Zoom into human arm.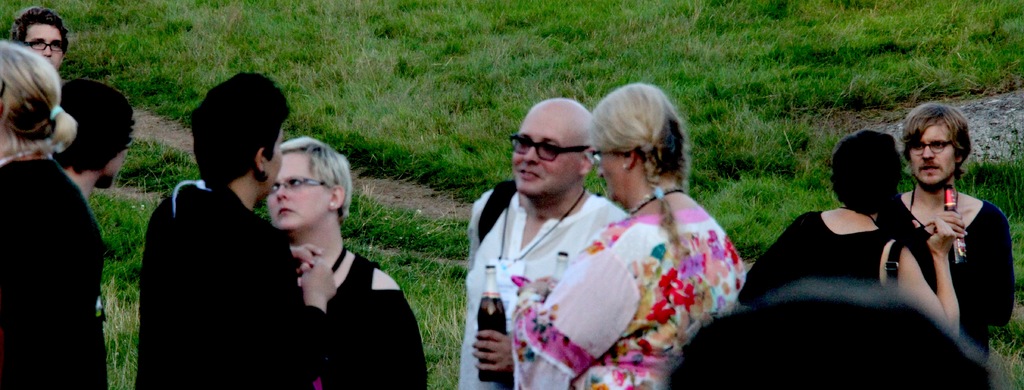
Zoom target: crop(225, 216, 339, 389).
